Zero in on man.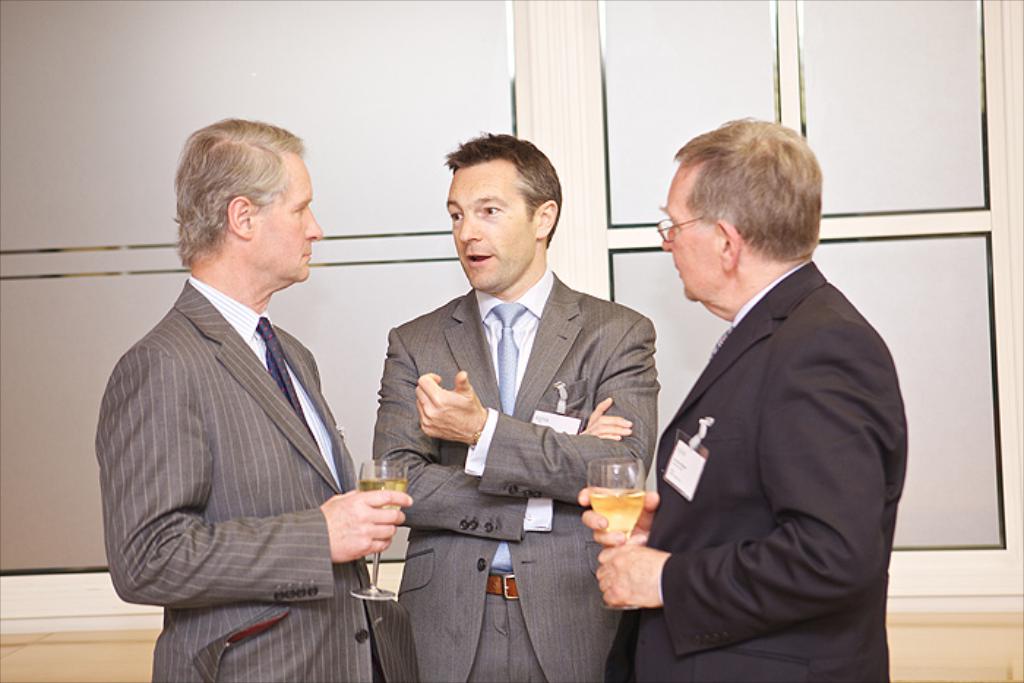
Zeroed in: 94/114/410/682.
